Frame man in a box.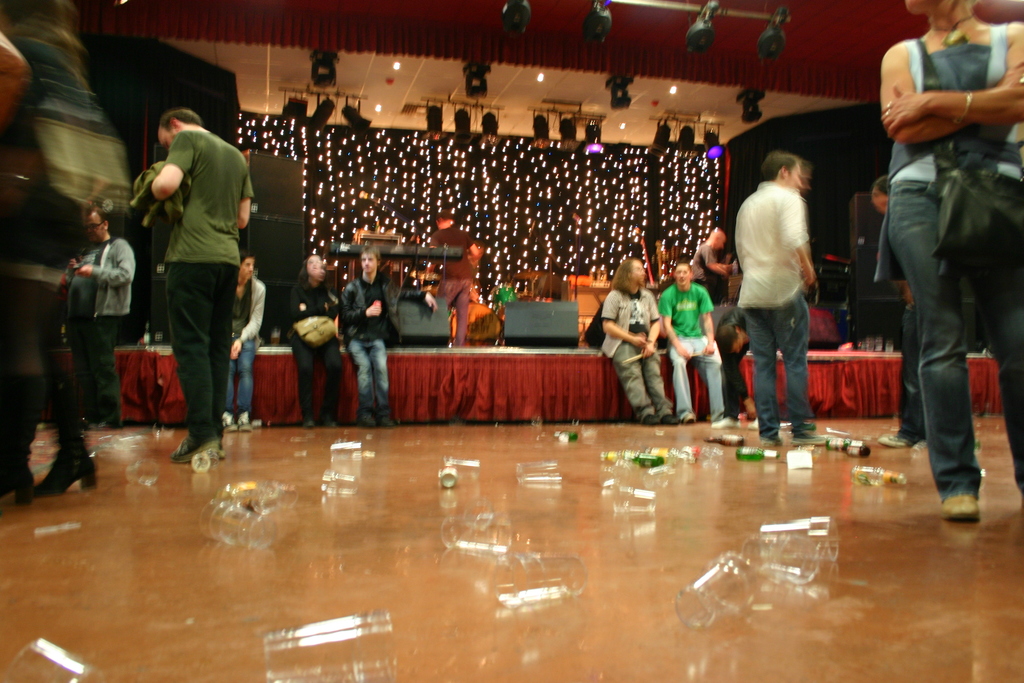
x1=729, y1=161, x2=838, y2=443.
